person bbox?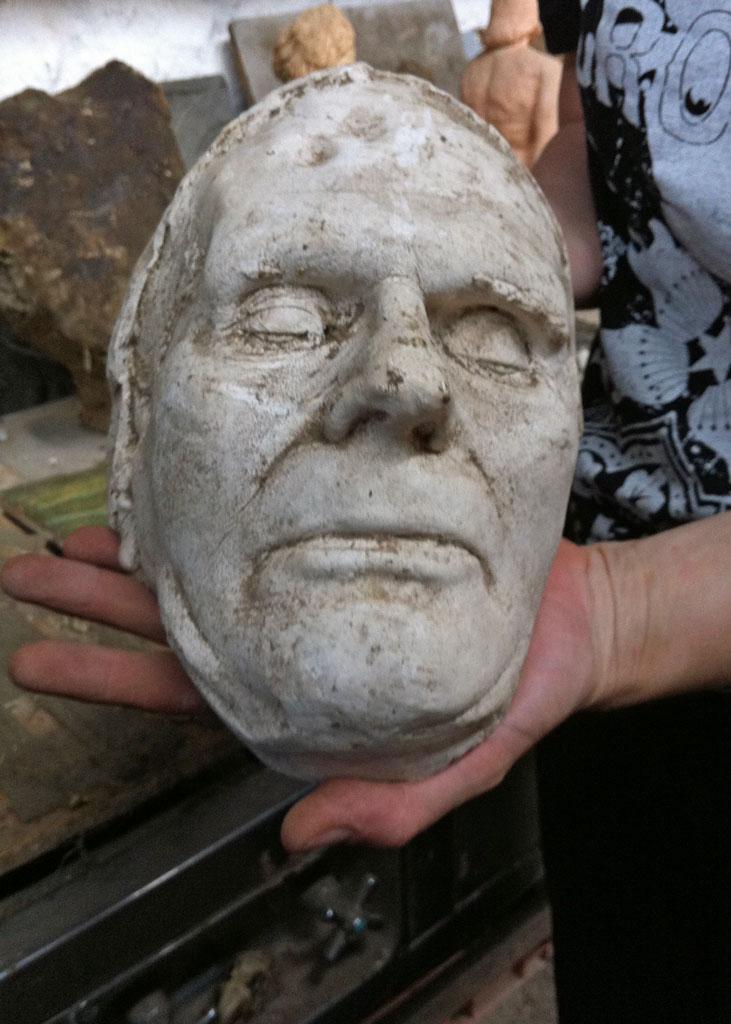
bbox(0, 0, 730, 1023)
